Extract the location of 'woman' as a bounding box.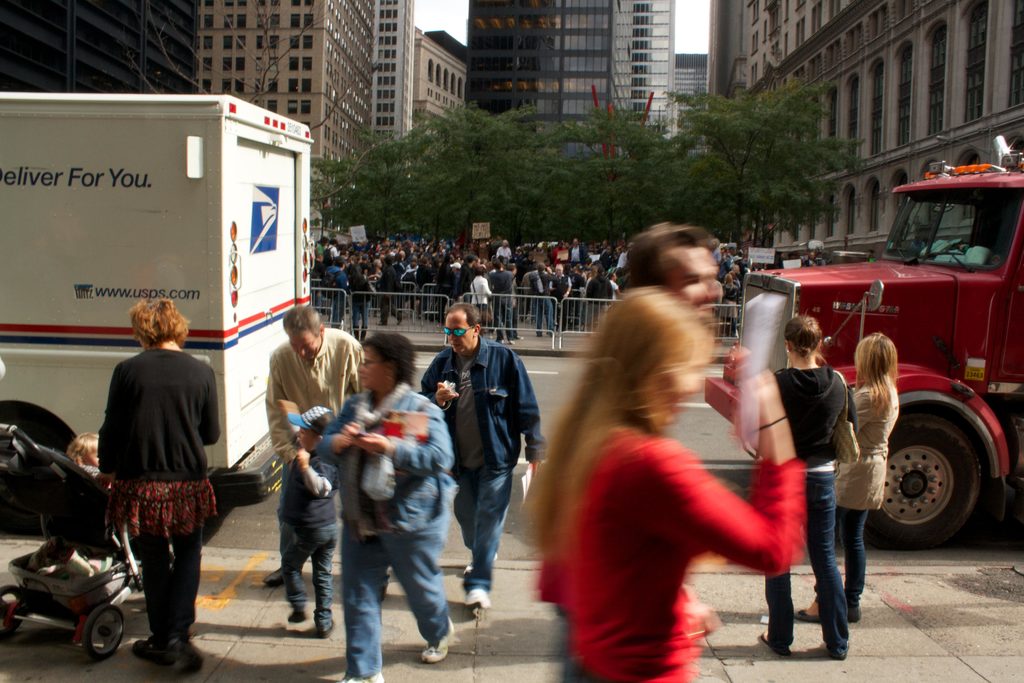
region(551, 211, 814, 682).
